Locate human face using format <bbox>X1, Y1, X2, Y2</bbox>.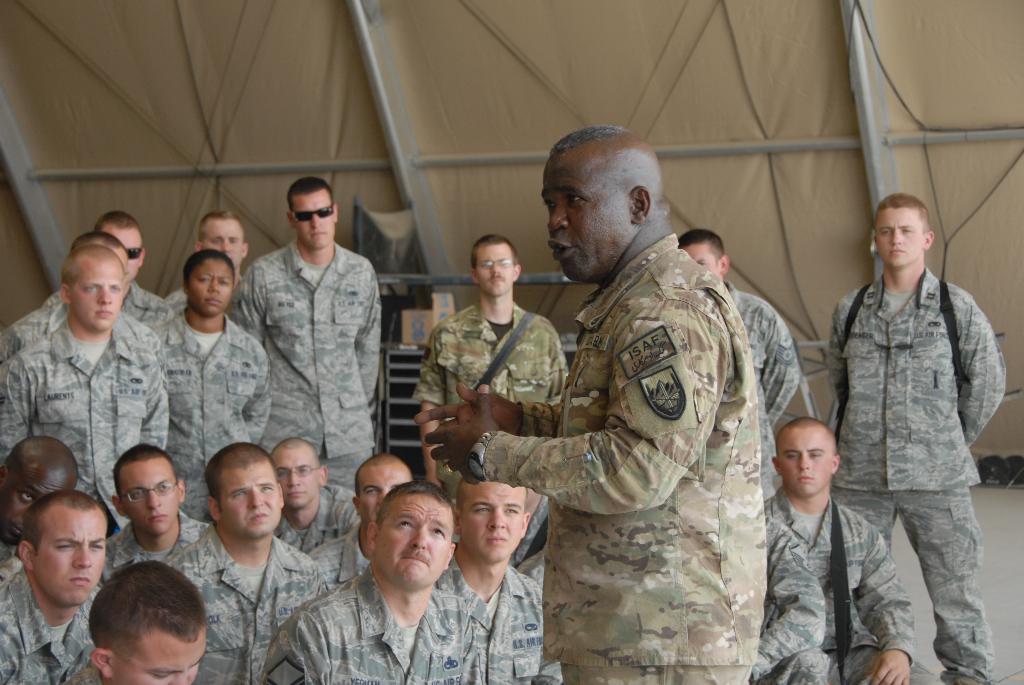
<bbox>205, 221, 245, 260</bbox>.
